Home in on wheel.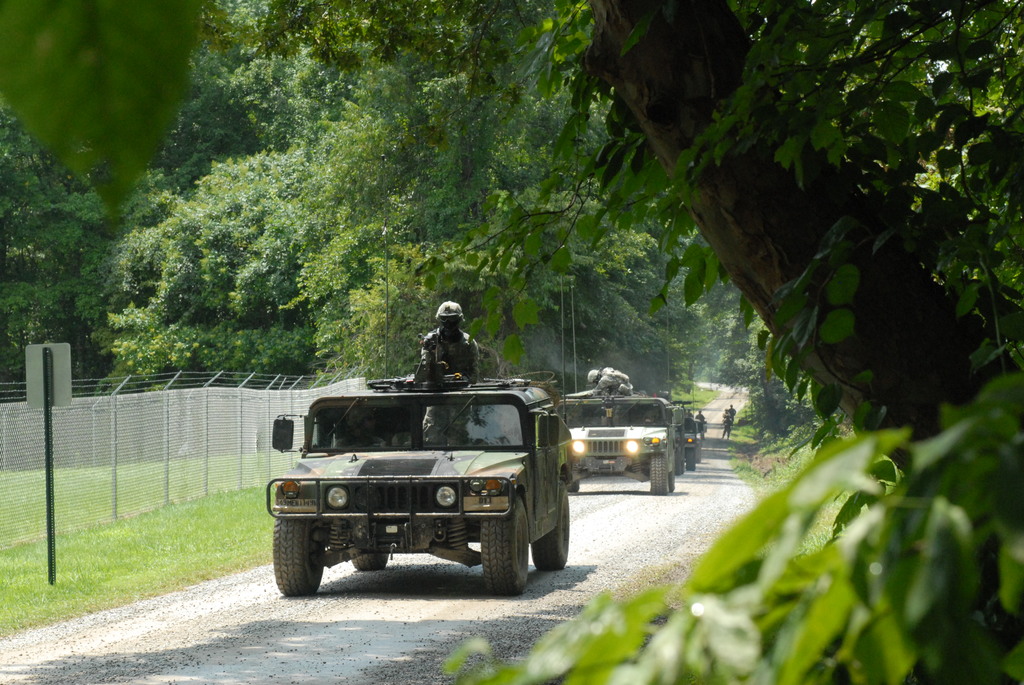
Homed in at 694:443:700:464.
